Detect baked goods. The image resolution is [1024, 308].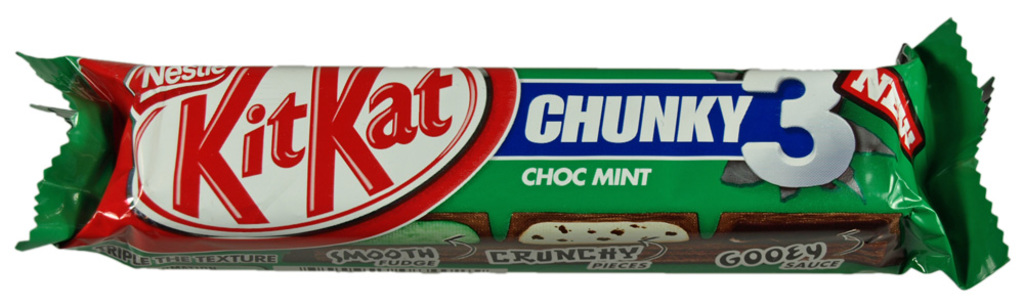
[left=509, top=212, right=701, bottom=239].
